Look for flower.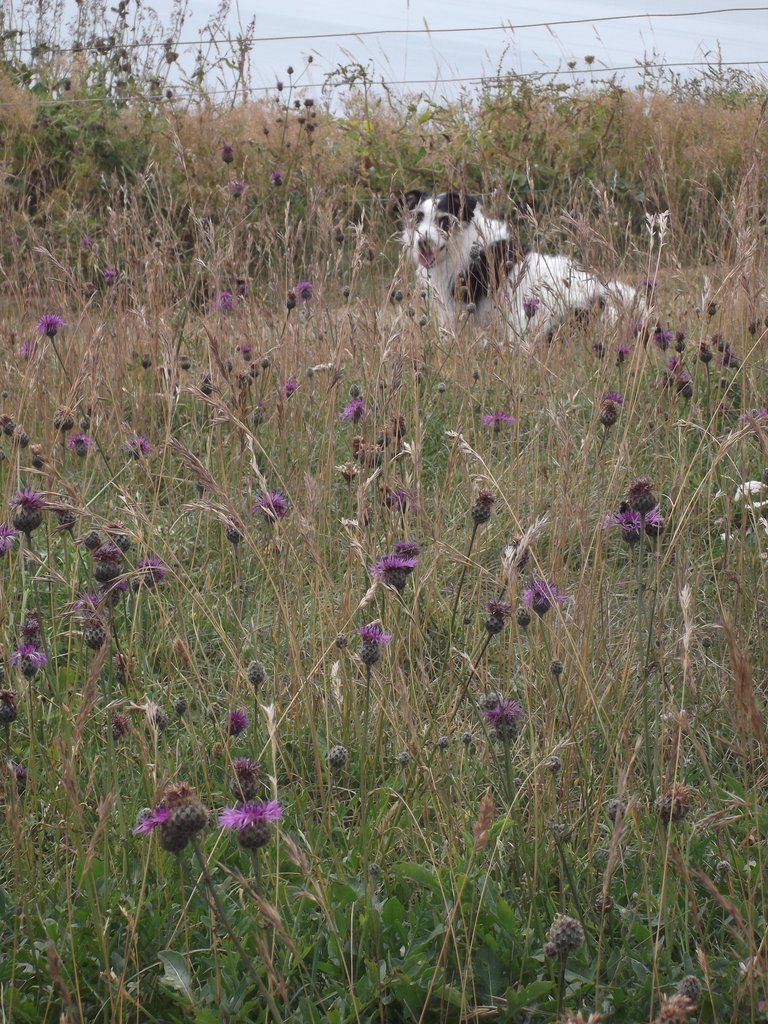
Found: (x1=675, y1=970, x2=702, y2=1005).
